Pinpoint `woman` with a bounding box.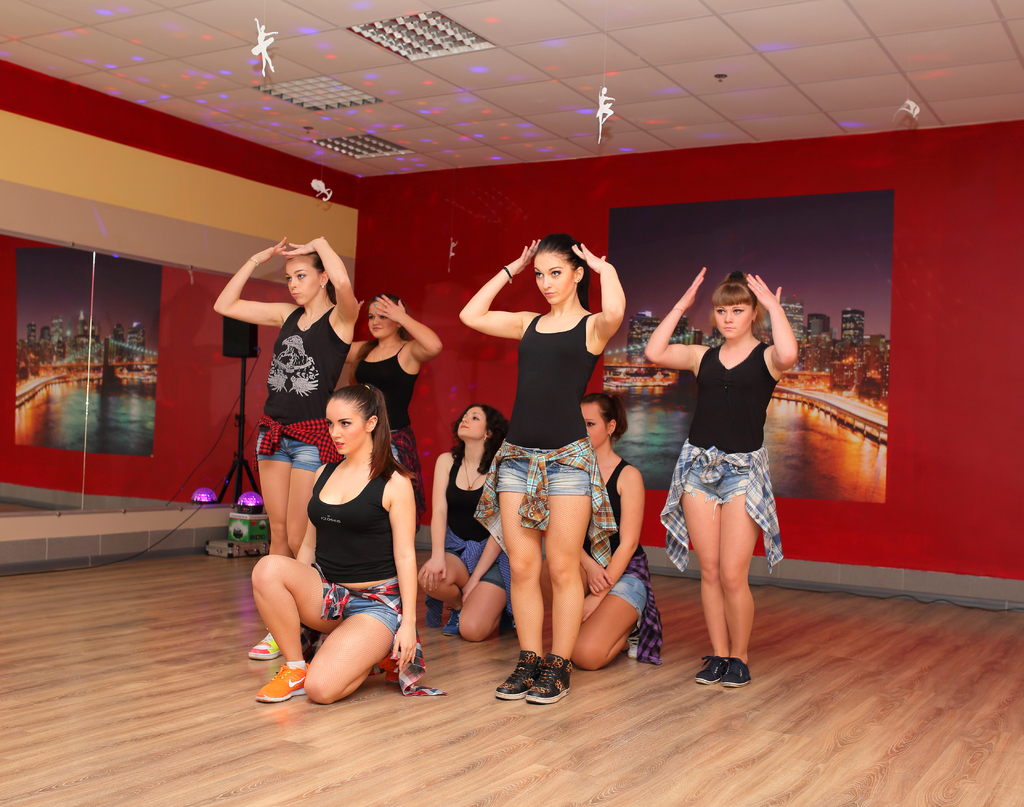
locate(418, 402, 518, 643).
